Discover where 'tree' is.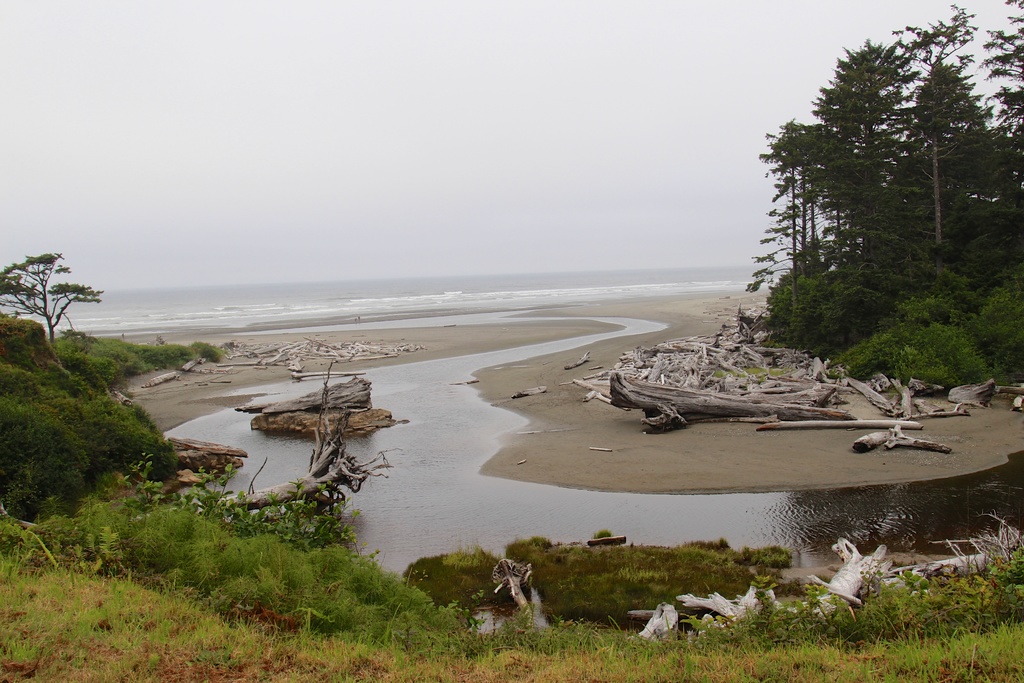
Discovered at (8, 237, 94, 355).
